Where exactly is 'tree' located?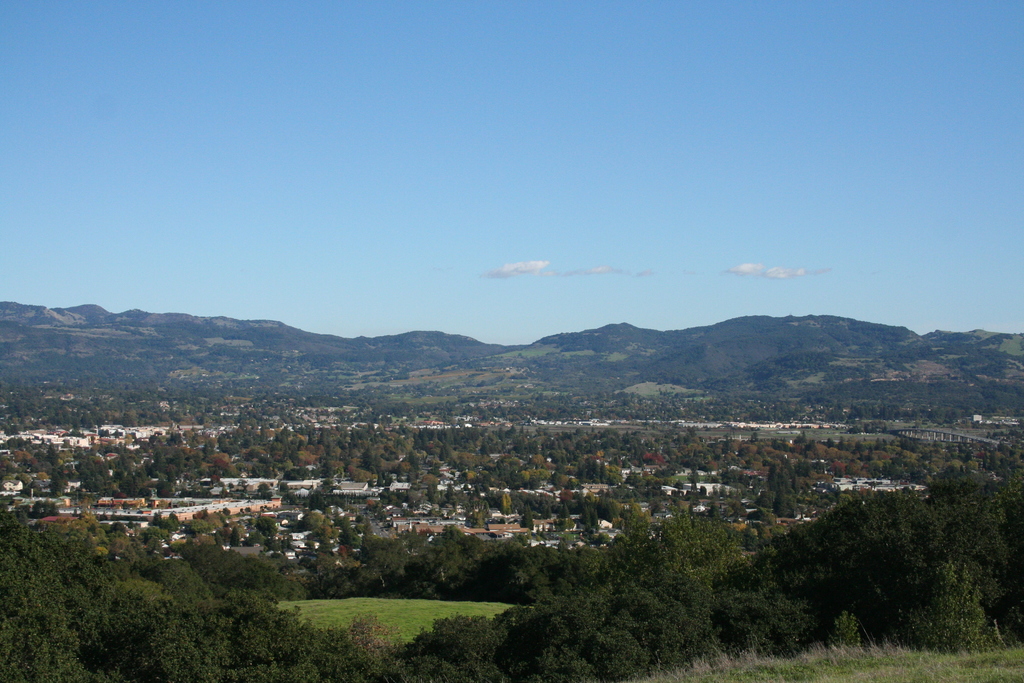
Its bounding box is [x1=252, y1=483, x2=273, y2=499].
